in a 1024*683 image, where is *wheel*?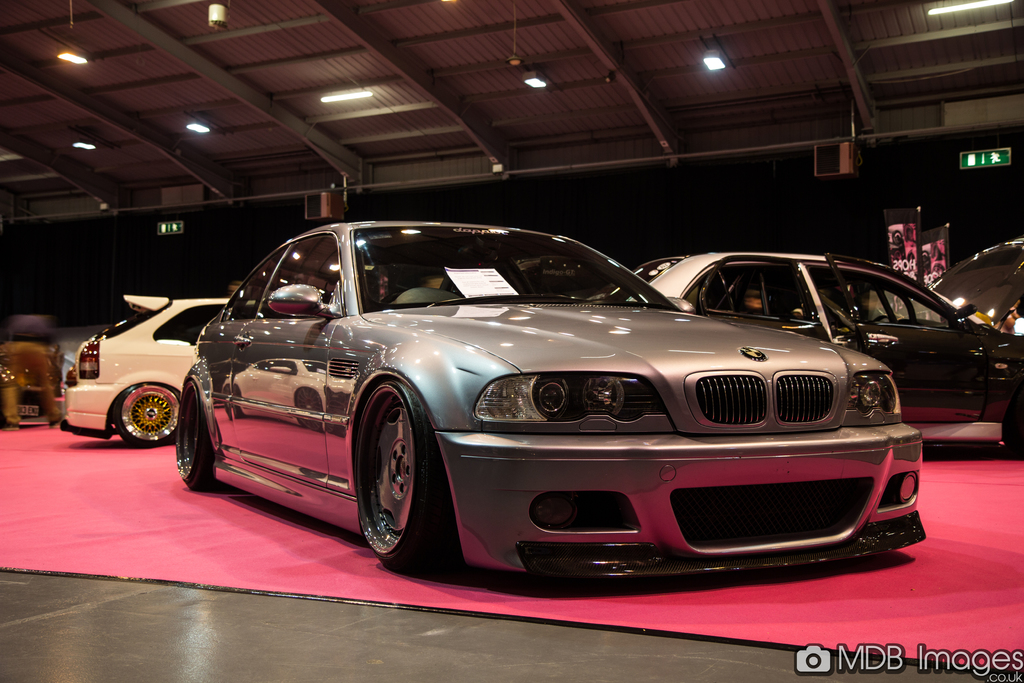
(x1=114, y1=386, x2=184, y2=457).
